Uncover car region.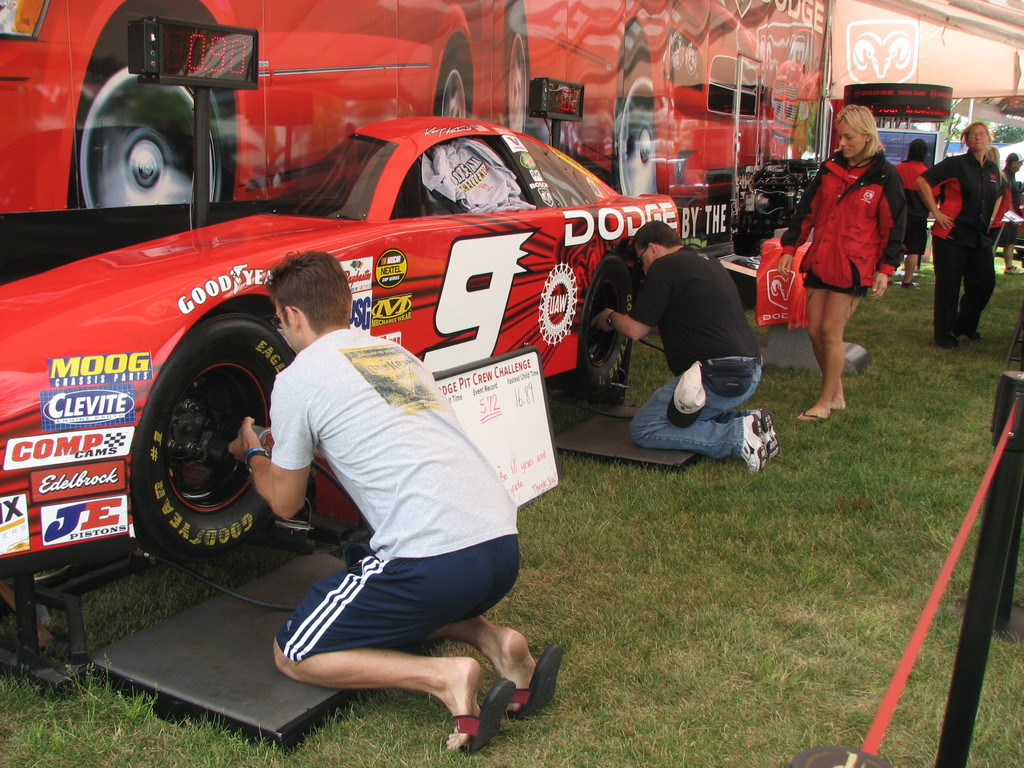
Uncovered: BBox(0, 115, 682, 561).
